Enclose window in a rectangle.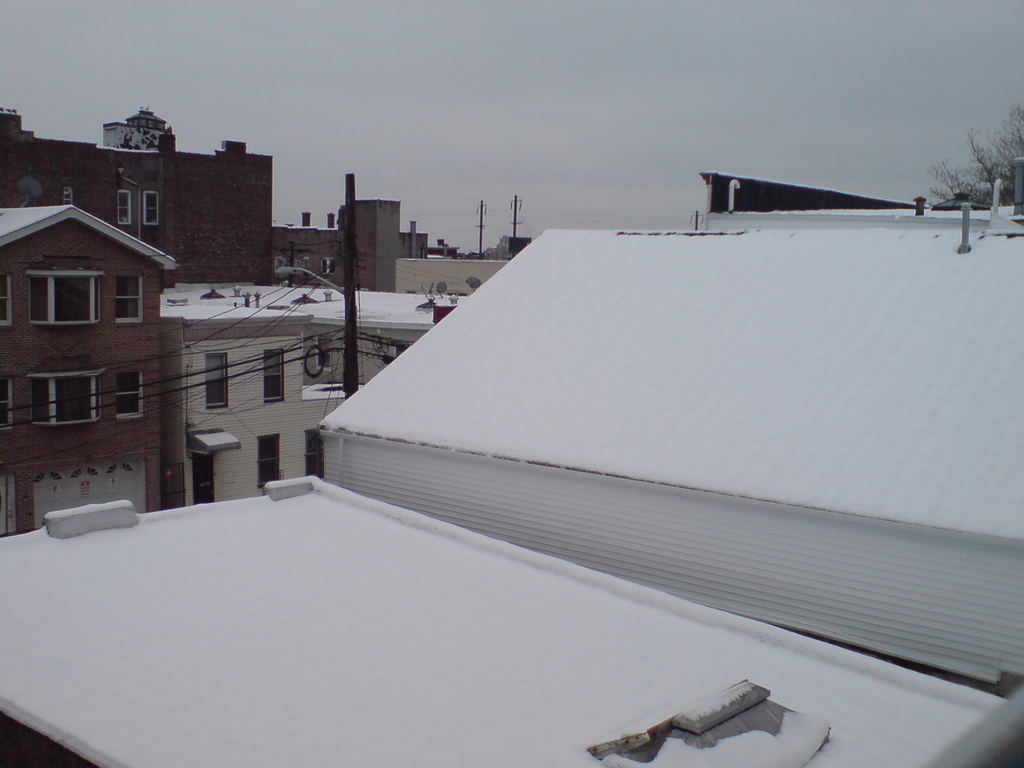
[260, 348, 284, 402].
